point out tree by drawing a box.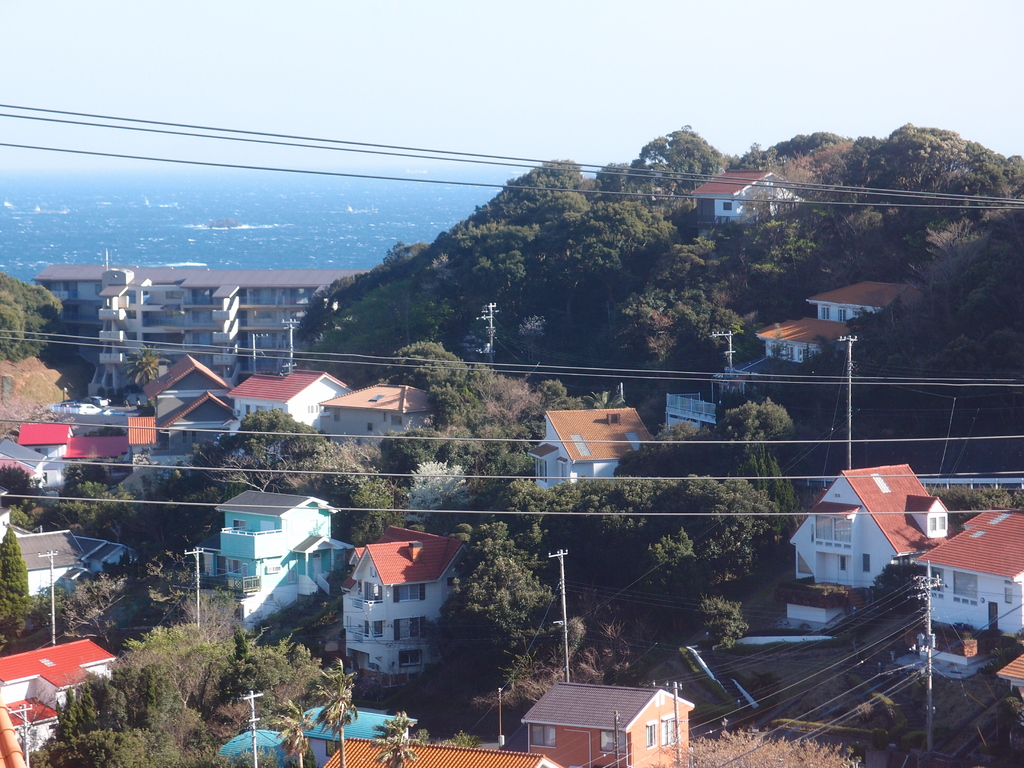
x1=28, y1=578, x2=74, y2=627.
